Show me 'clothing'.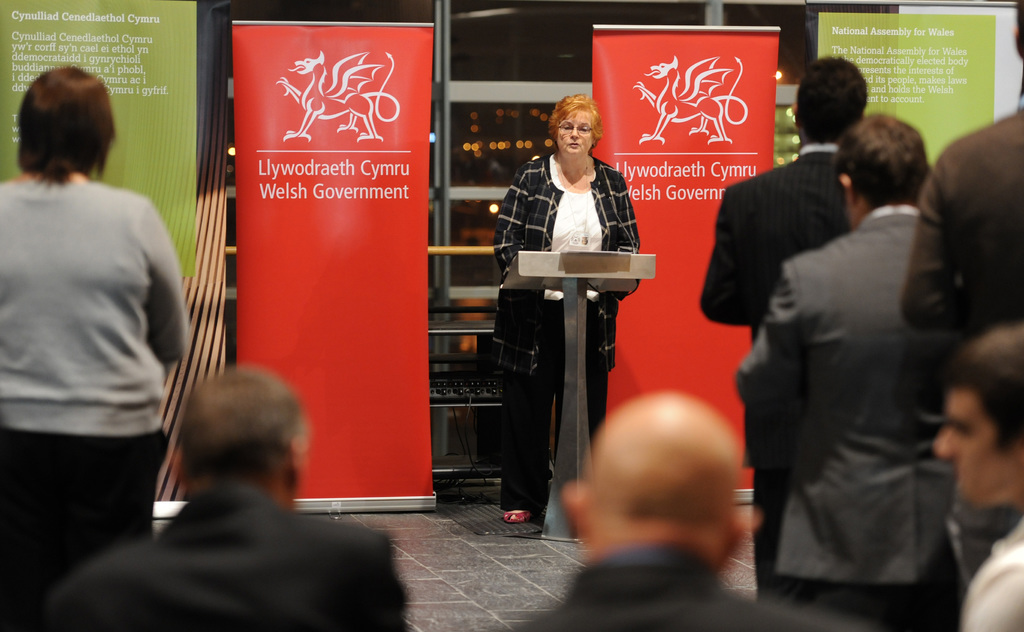
'clothing' is here: (x1=957, y1=519, x2=1023, y2=631).
